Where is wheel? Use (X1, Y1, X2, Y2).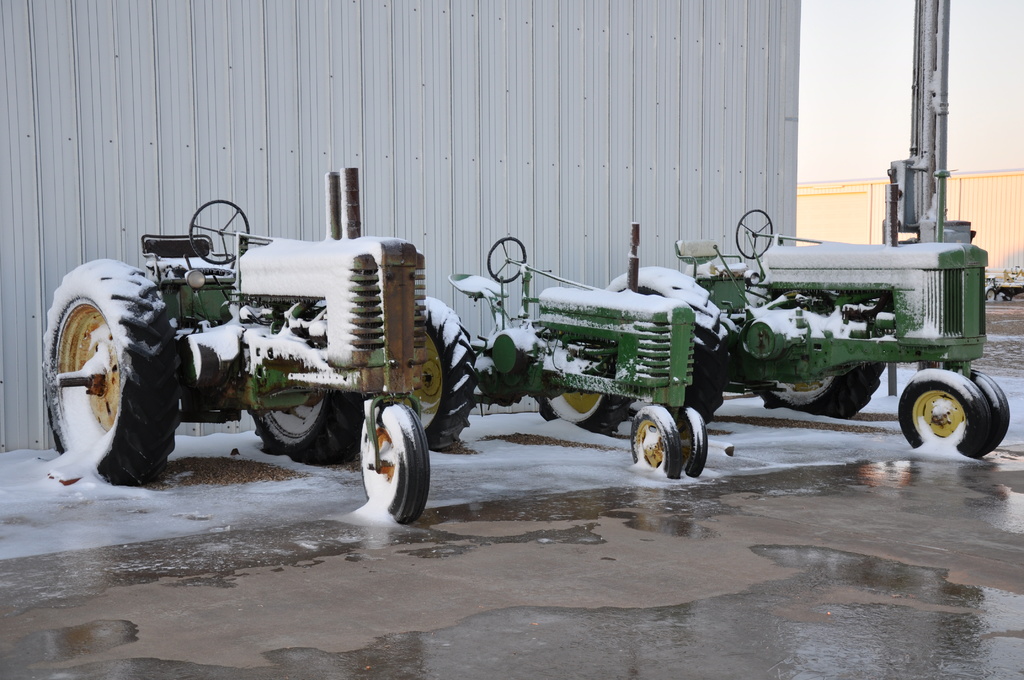
(356, 405, 428, 524).
